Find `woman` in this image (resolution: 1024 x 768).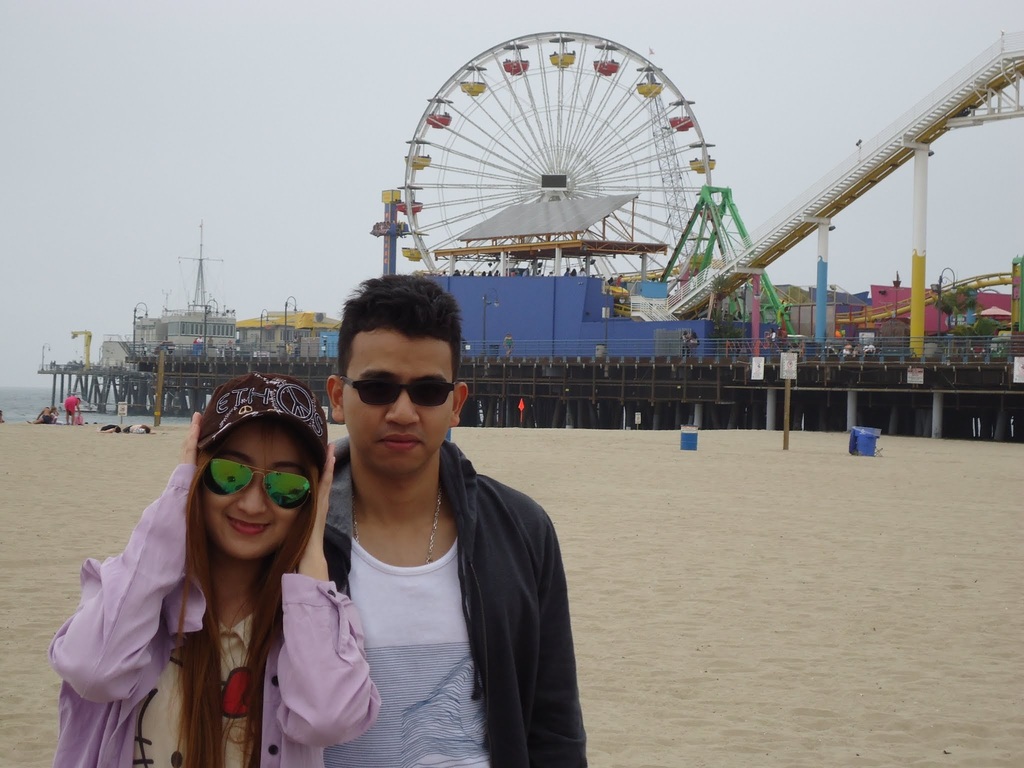
(62, 394, 82, 426).
